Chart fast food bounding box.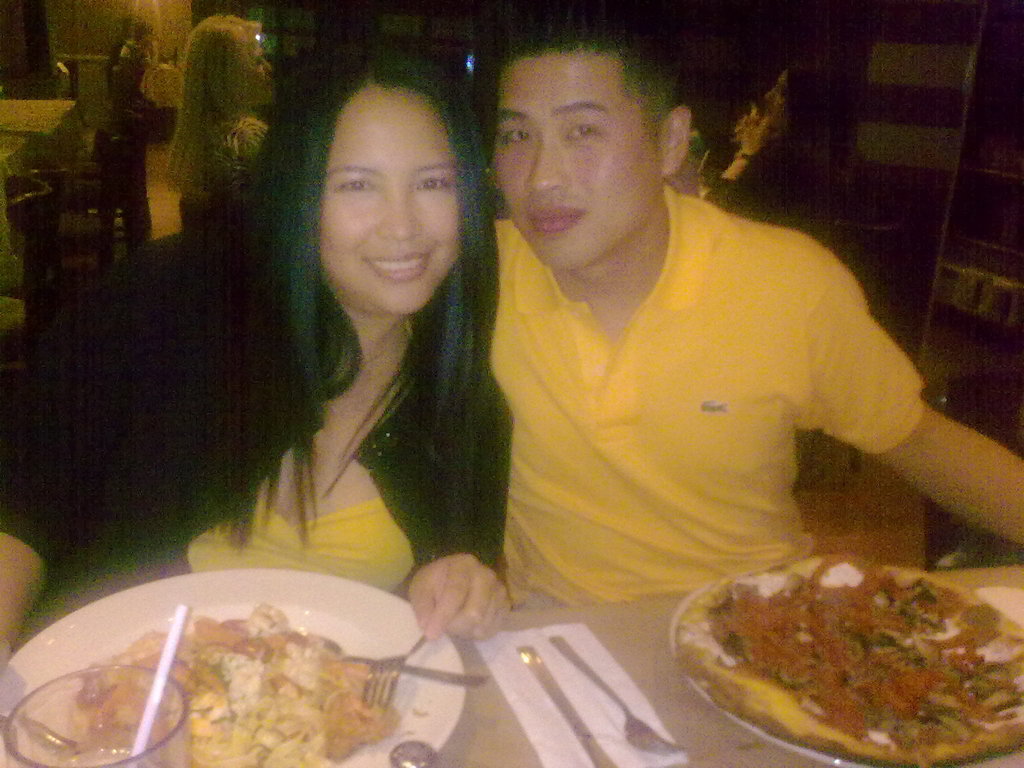
Charted: locate(693, 563, 1018, 756).
